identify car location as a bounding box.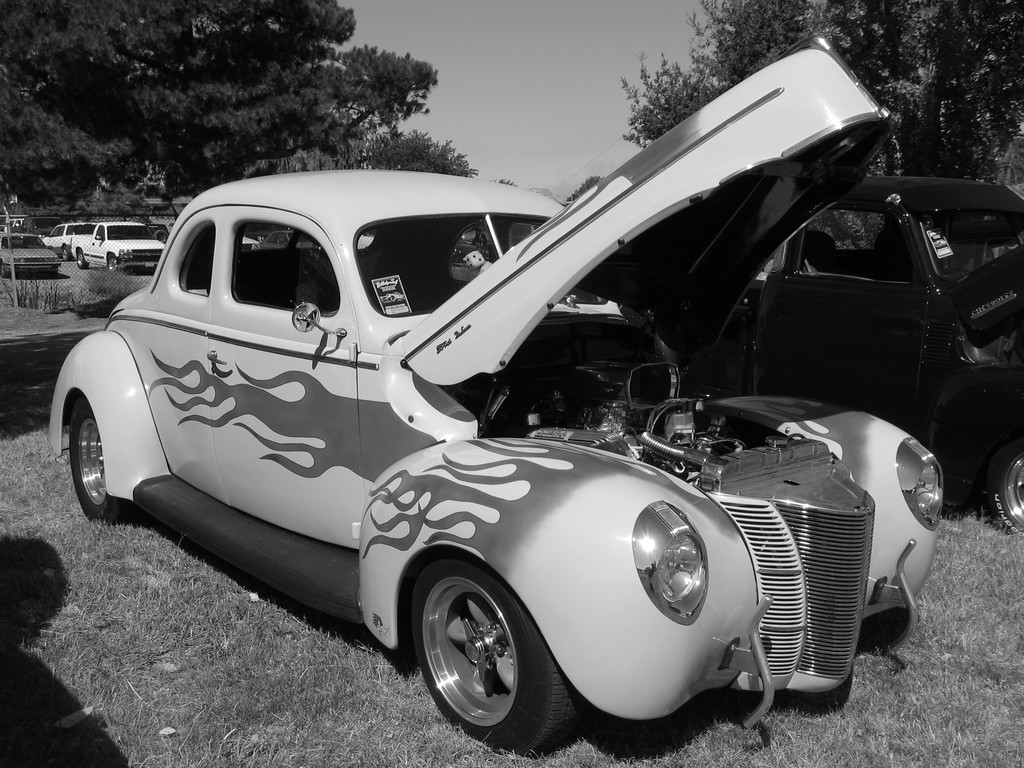
(64, 224, 162, 268).
